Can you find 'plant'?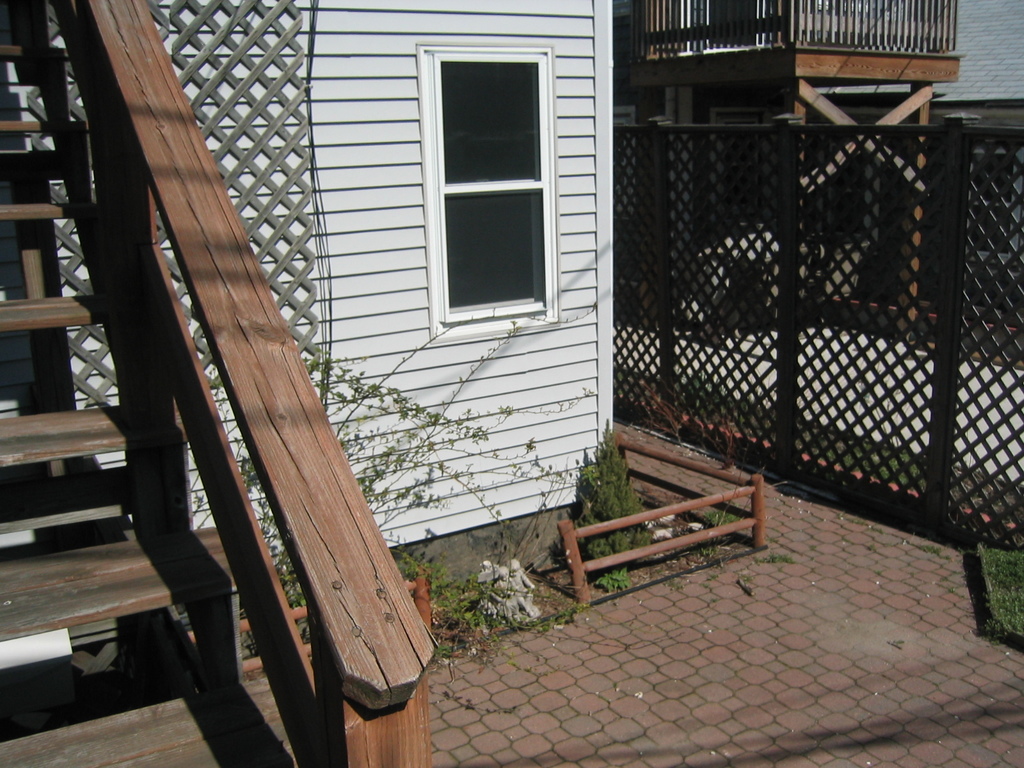
Yes, bounding box: x1=613, y1=372, x2=1023, y2=547.
